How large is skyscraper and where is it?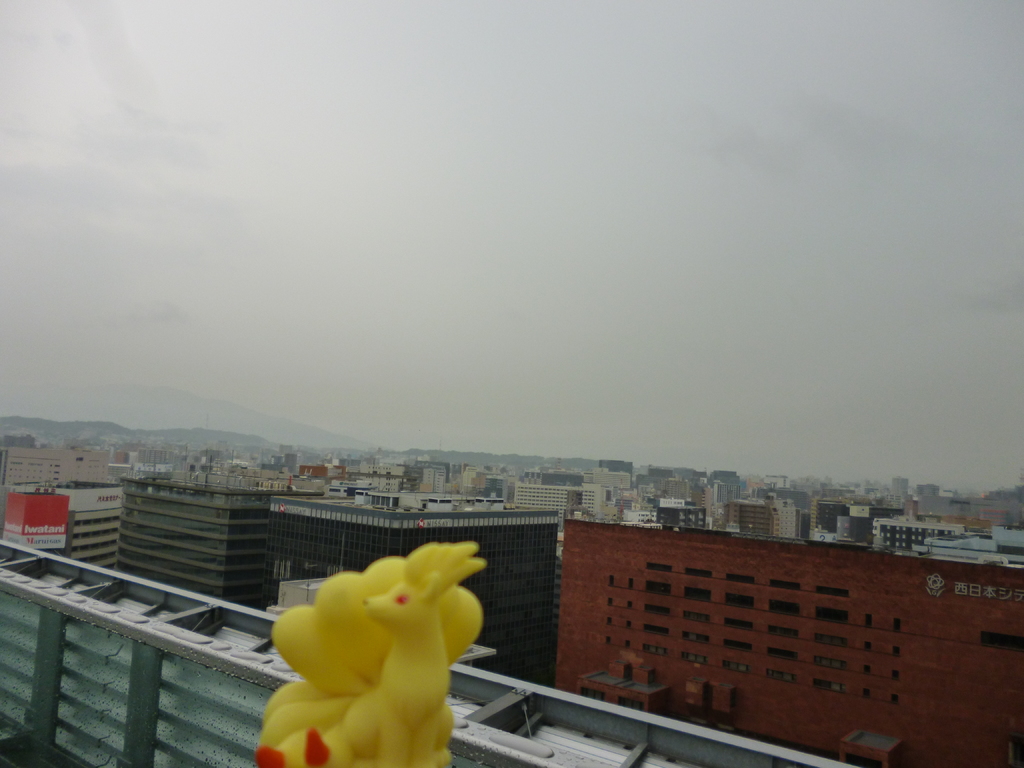
Bounding box: Rect(547, 544, 945, 736).
